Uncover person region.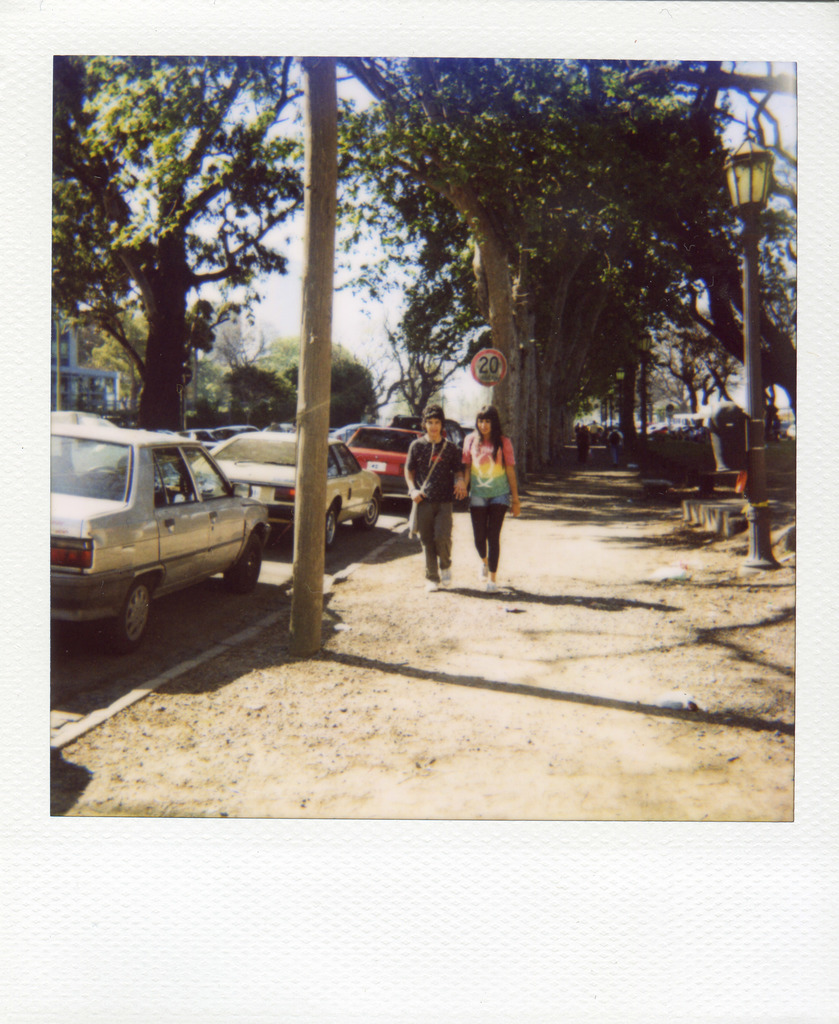
Uncovered: <region>402, 407, 459, 586</region>.
